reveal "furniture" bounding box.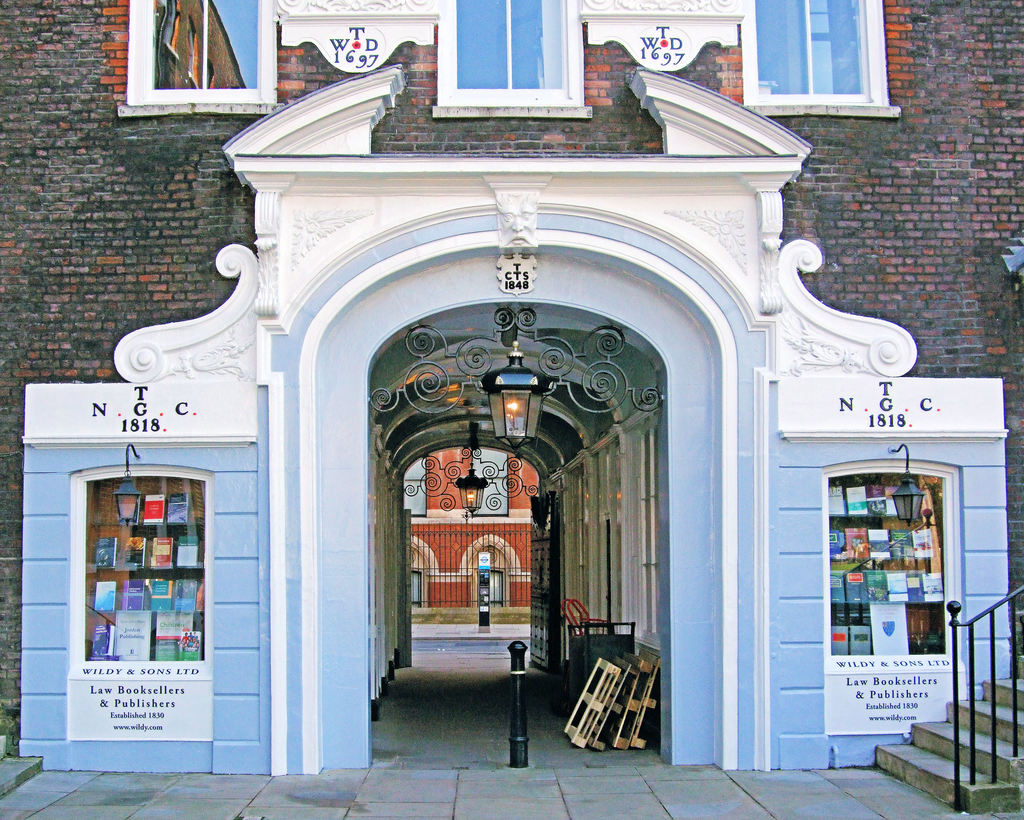
Revealed: (827,473,943,652).
